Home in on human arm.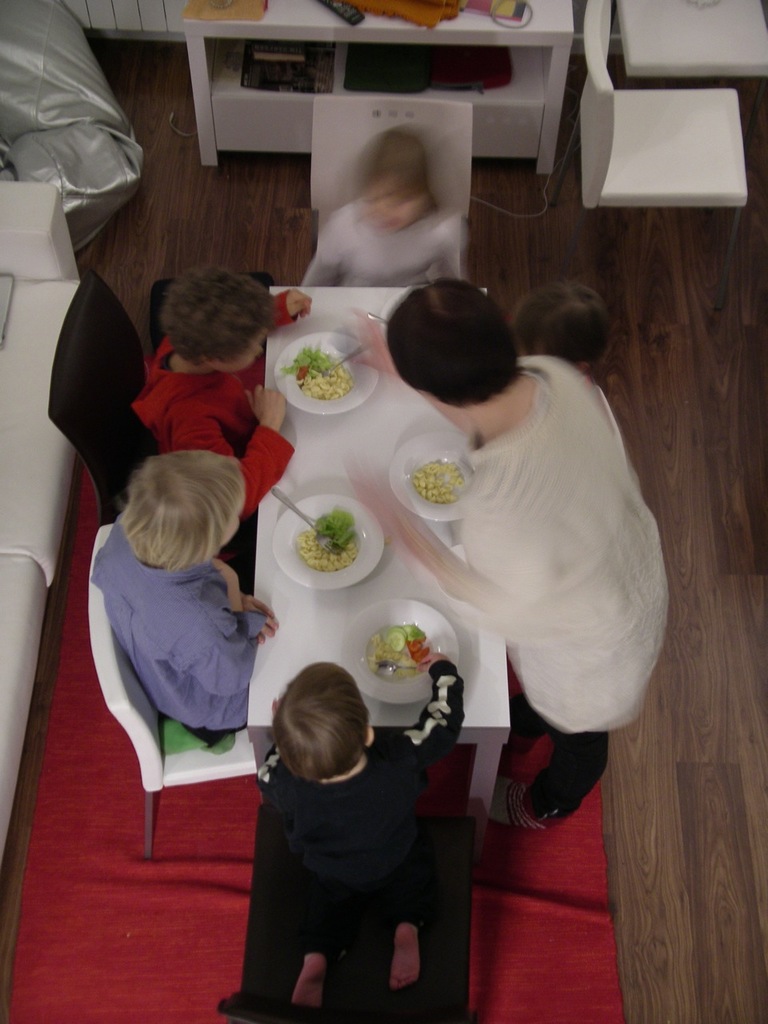
Homed in at 251, 702, 288, 791.
